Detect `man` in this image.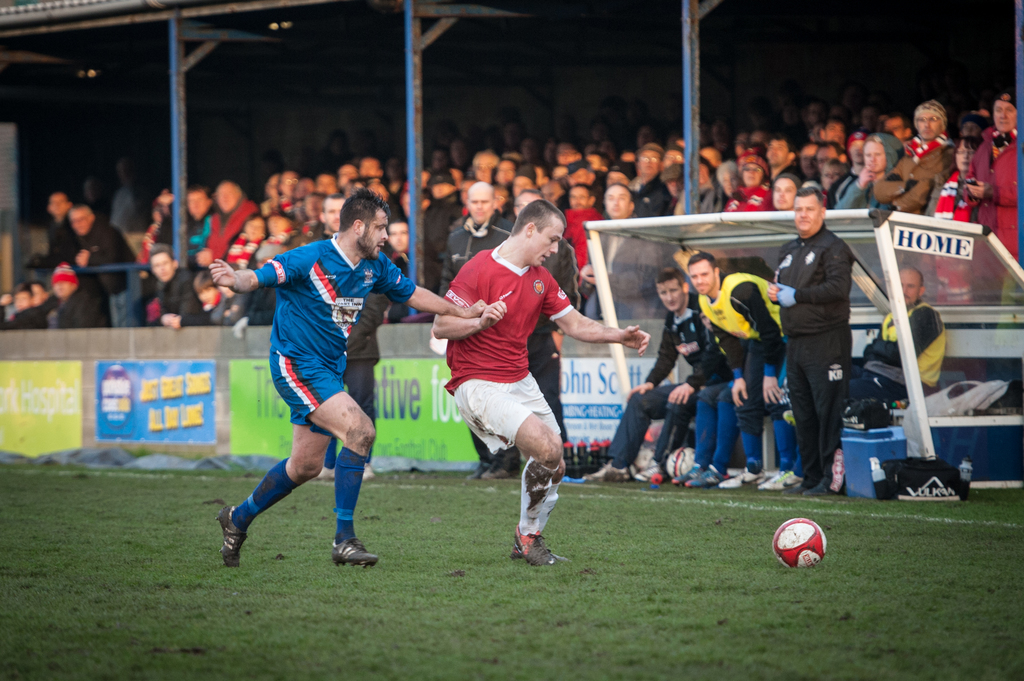
Detection: left=595, top=184, right=654, bottom=319.
